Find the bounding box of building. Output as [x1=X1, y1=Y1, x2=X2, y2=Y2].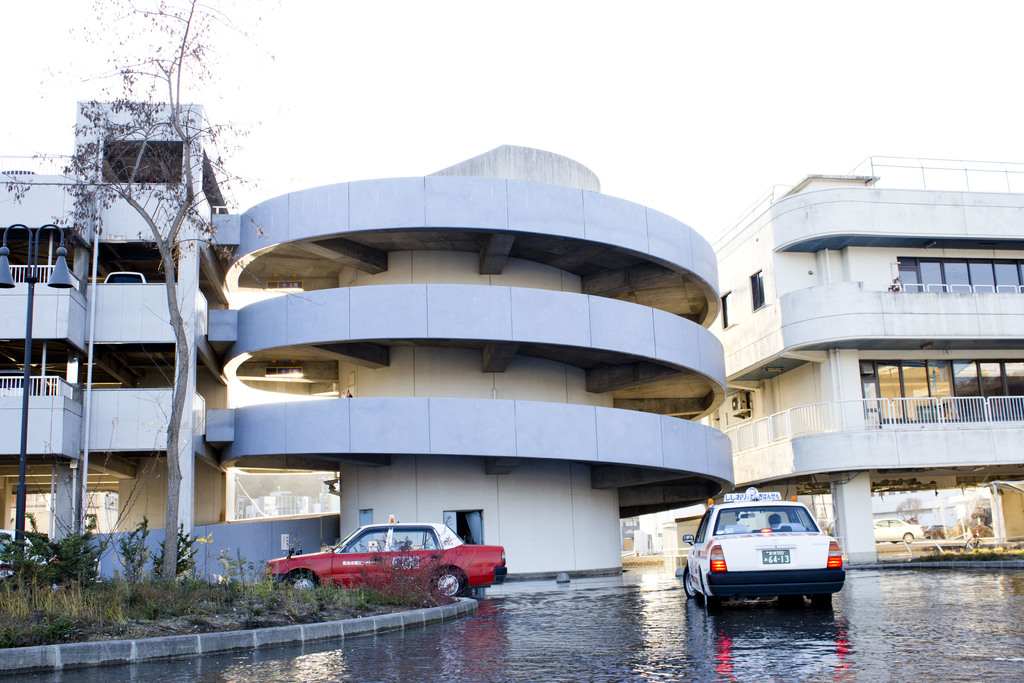
[x1=673, y1=156, x2=1012, y2=539].
